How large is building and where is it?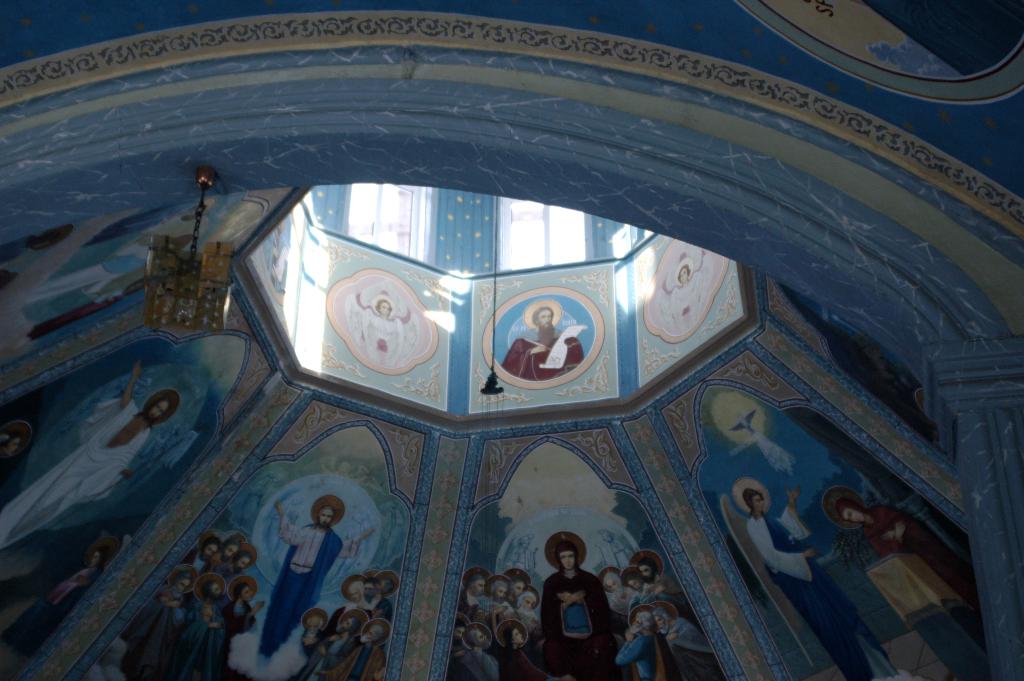
Bounding box: (x1=0, y1=0, x2=1021, y2=680).
